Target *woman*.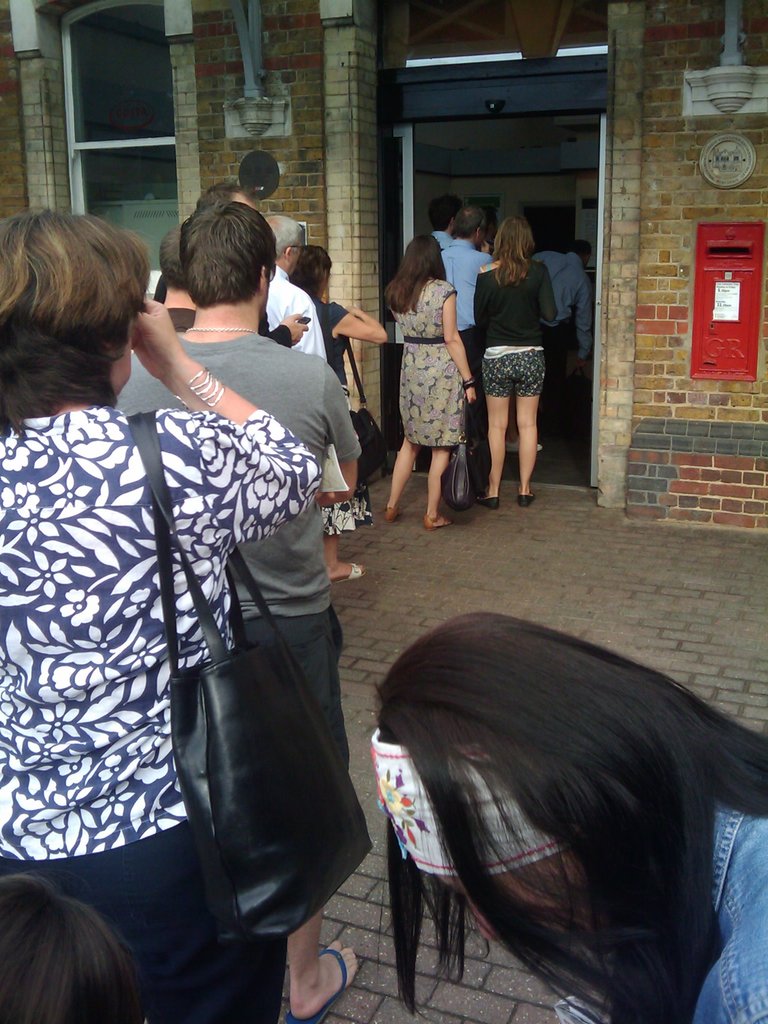
Target region: box=[0, 207, 330, 1023].
